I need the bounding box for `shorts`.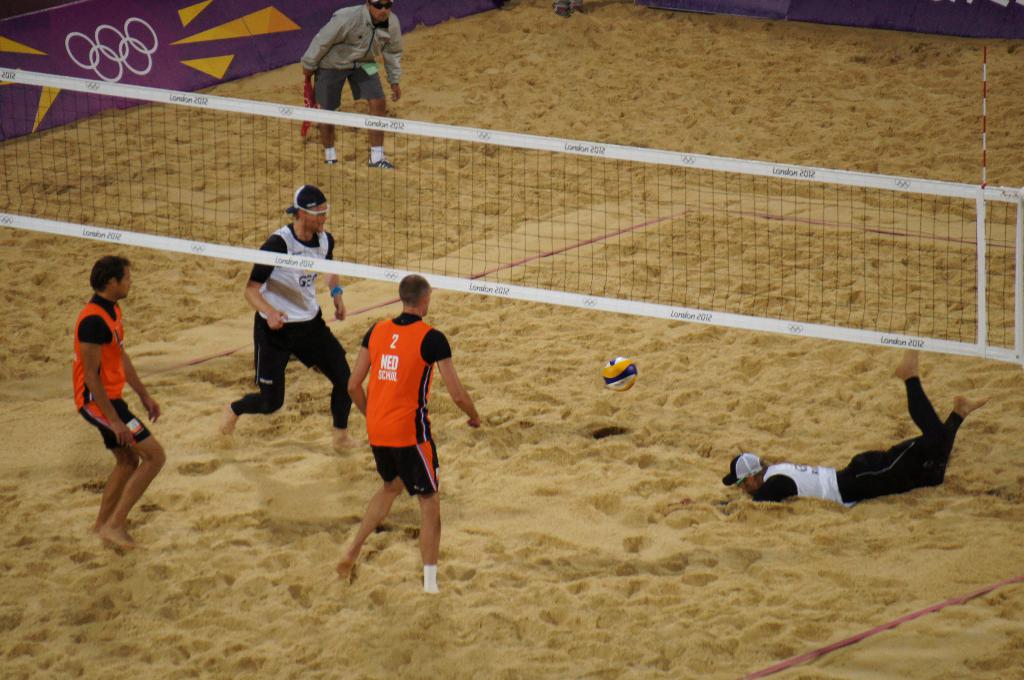
Here it is: [369,438,441,497].
